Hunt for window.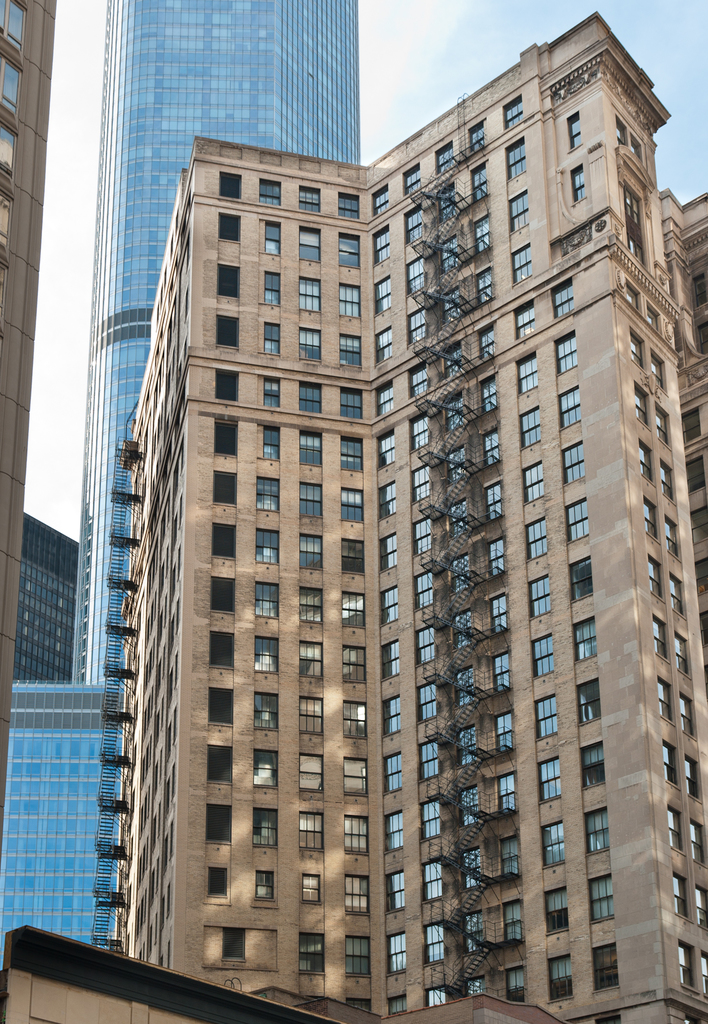
Hunted down at [x1=642, y1=497, x2=658, y2=541].
